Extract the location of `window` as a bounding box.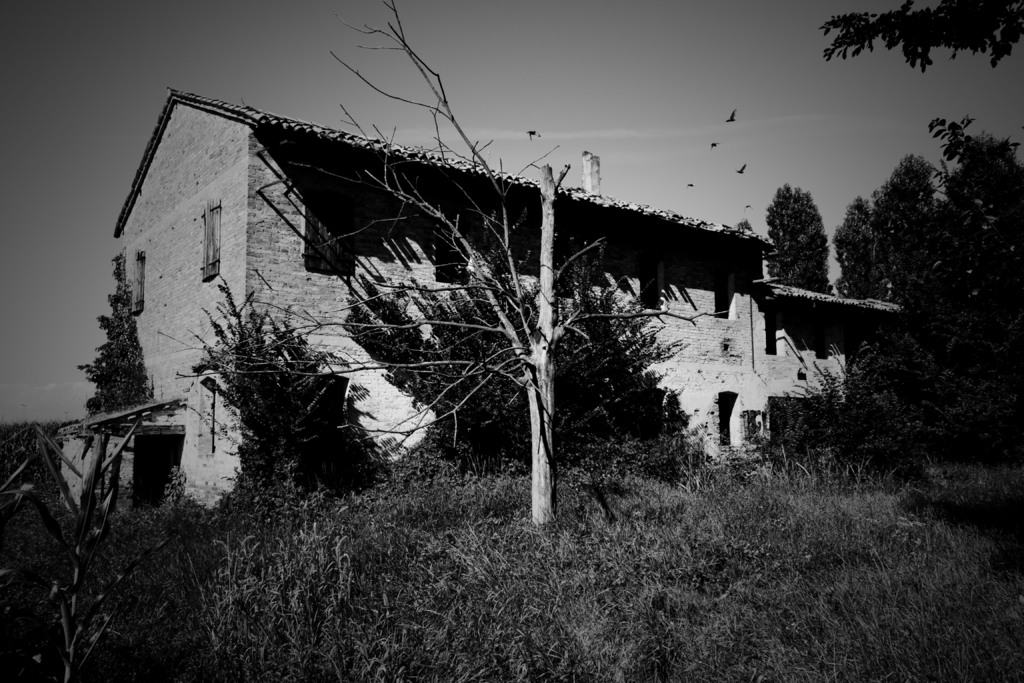
200,198,220,286.
